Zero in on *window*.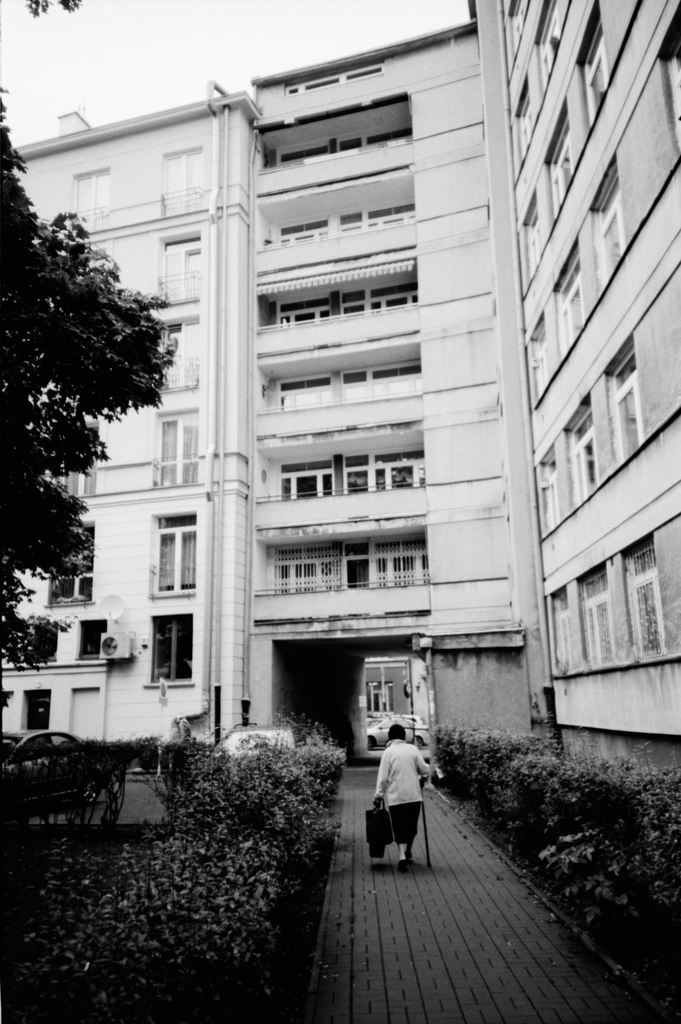
Zeroed in: x1=536 y1=445 x2=566 y2=538.
